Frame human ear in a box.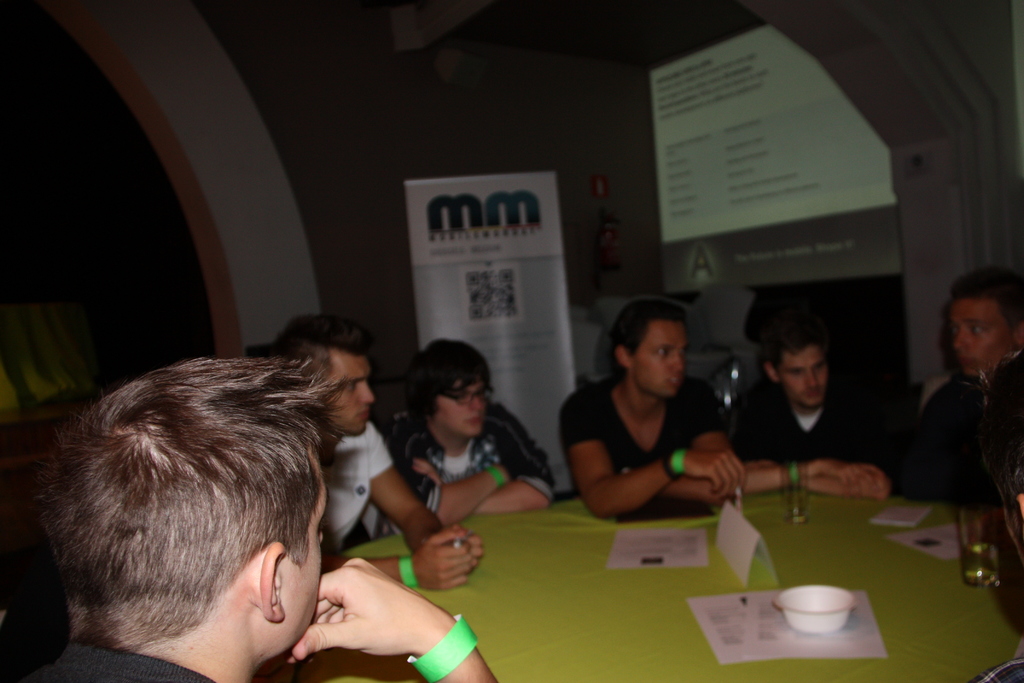
pyautogui.locateOnScreen(616, 346, 632, 366).
